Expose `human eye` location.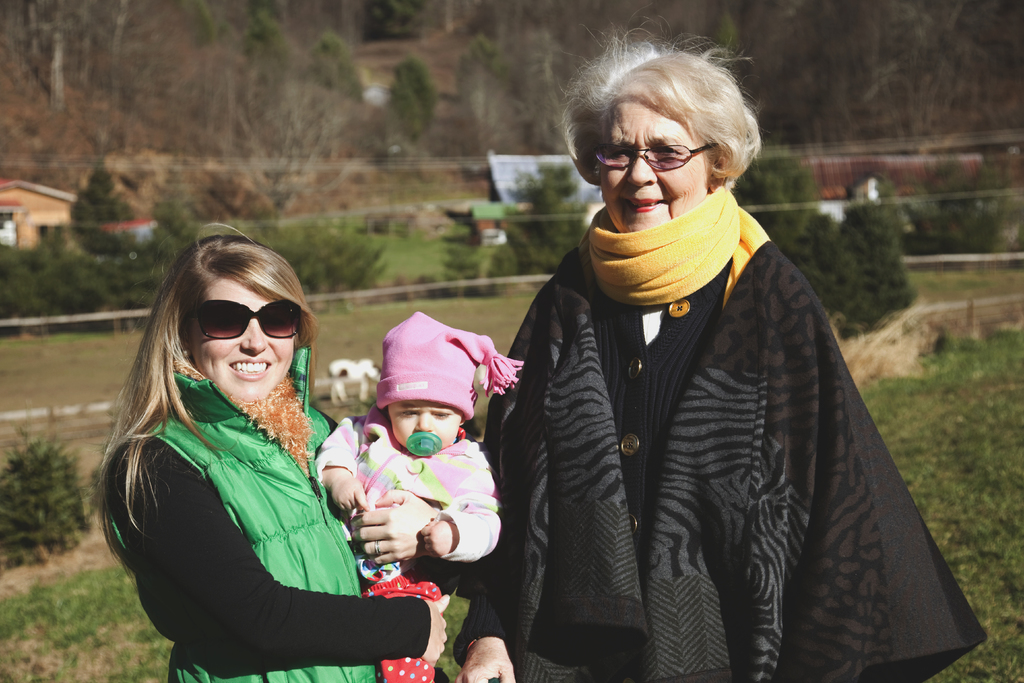
Exposed at Rect(652, 143, 681, 157).
